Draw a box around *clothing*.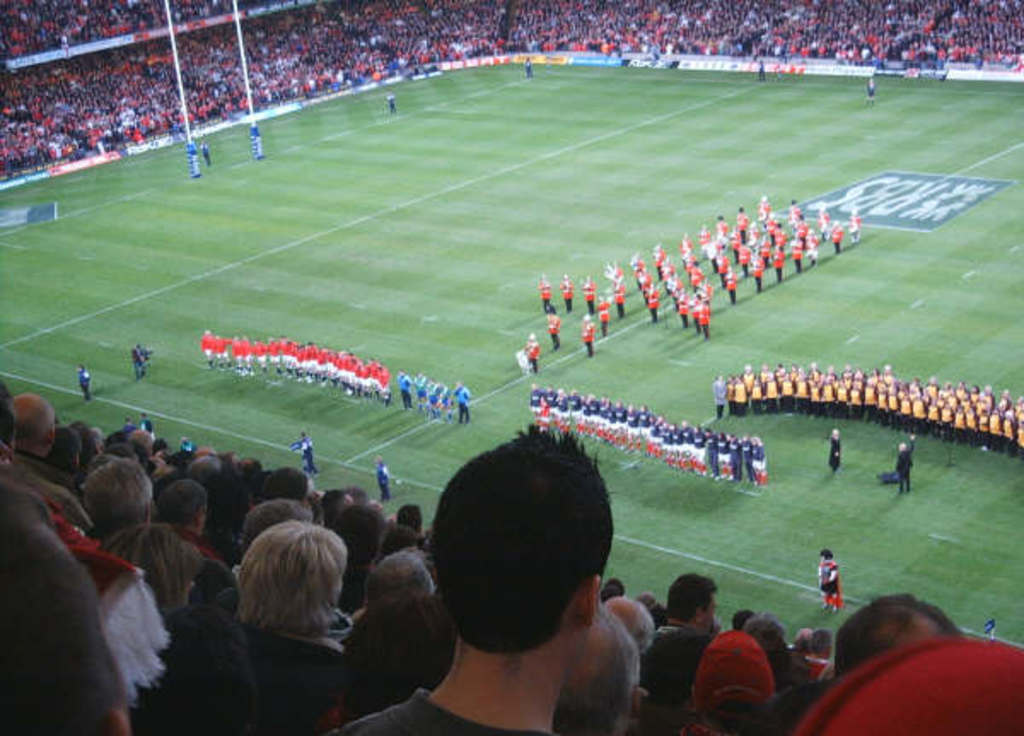
rect(546, 314, 561, 359).
